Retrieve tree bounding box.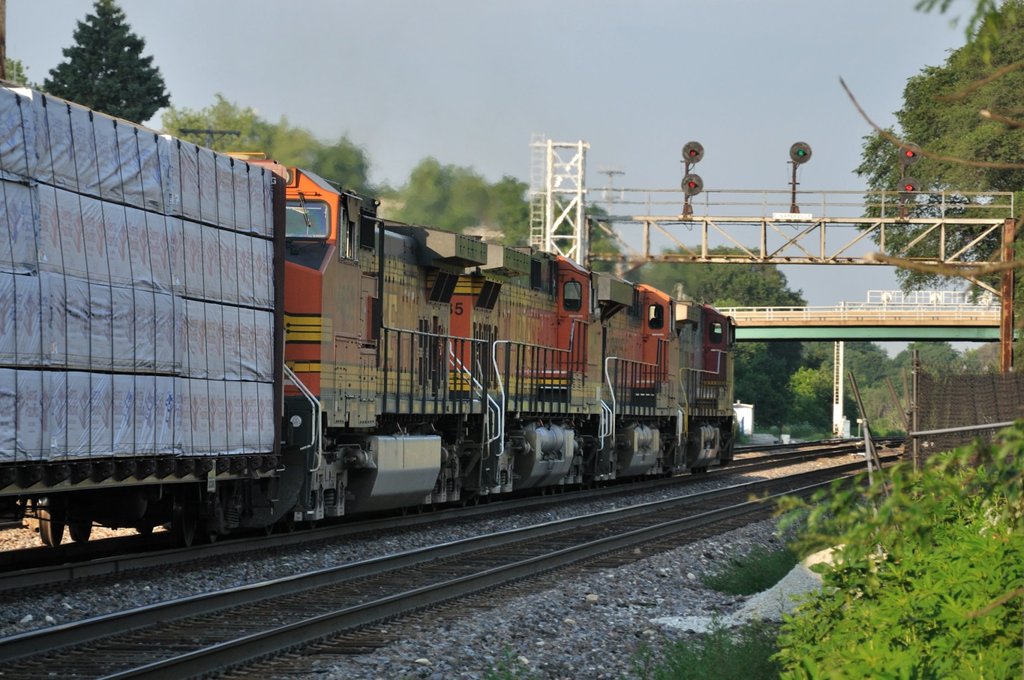
Bounding box: pyautogui.locateOnScreen(838, 0, 1016, 300).
